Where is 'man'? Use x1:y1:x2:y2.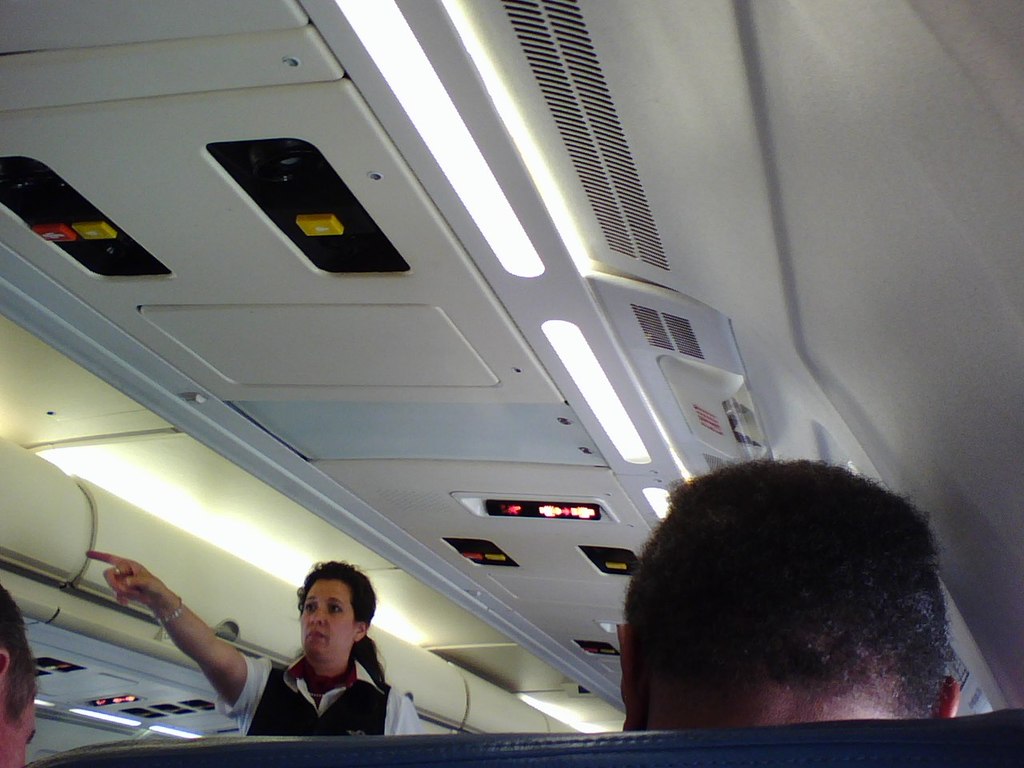
0:580:42:767.
